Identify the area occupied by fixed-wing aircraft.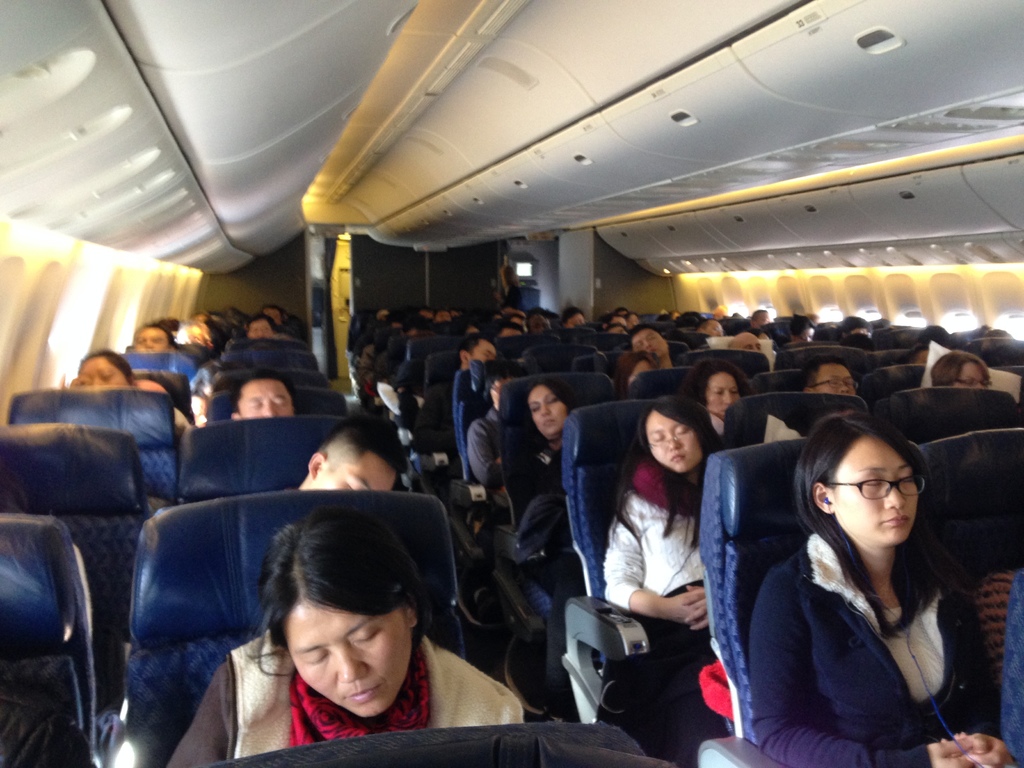
Area: box(0, 0, 1023, 767).
